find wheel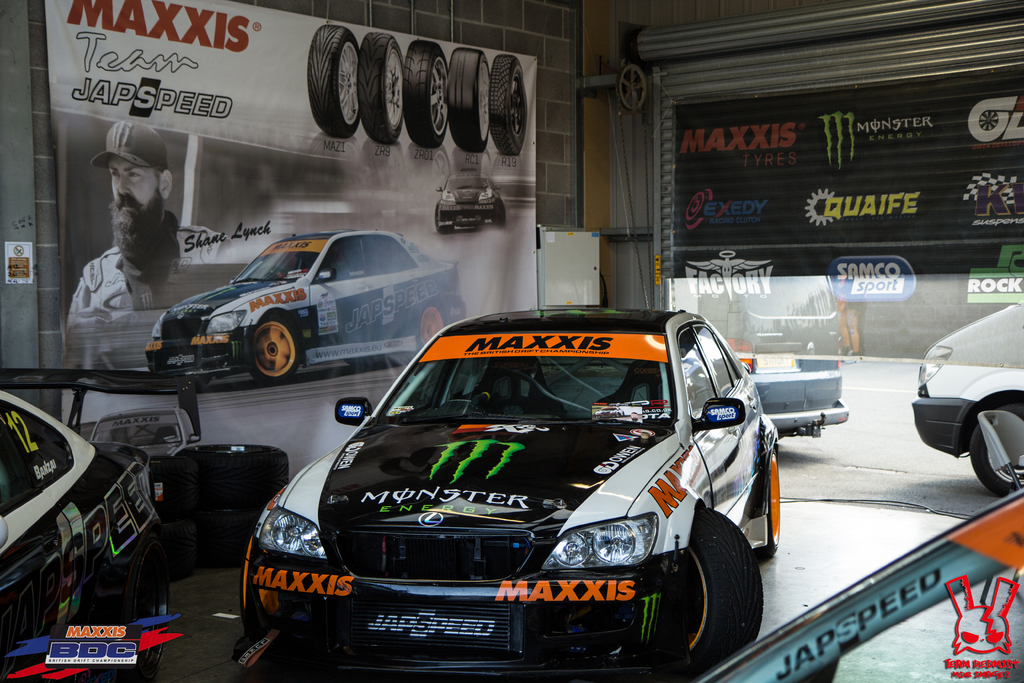
[486, 52, 527, 160]
